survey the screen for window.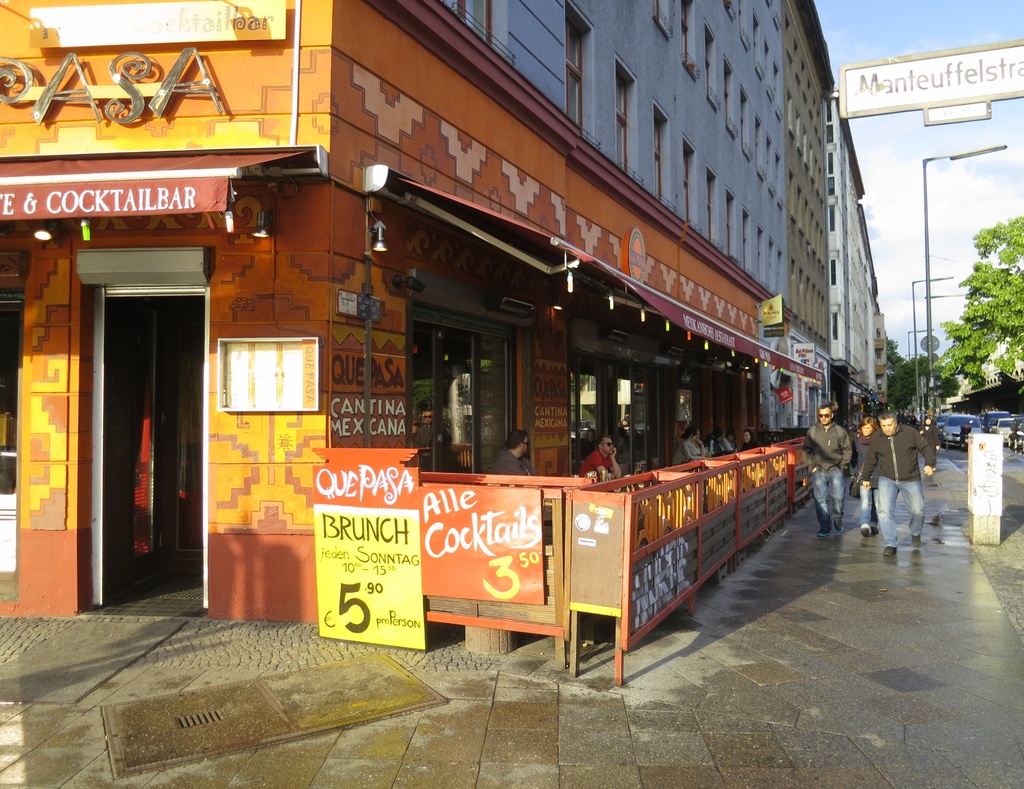
Survey found: {"left": 567, "top": 14, "right": 586, "bottom": 133}.
